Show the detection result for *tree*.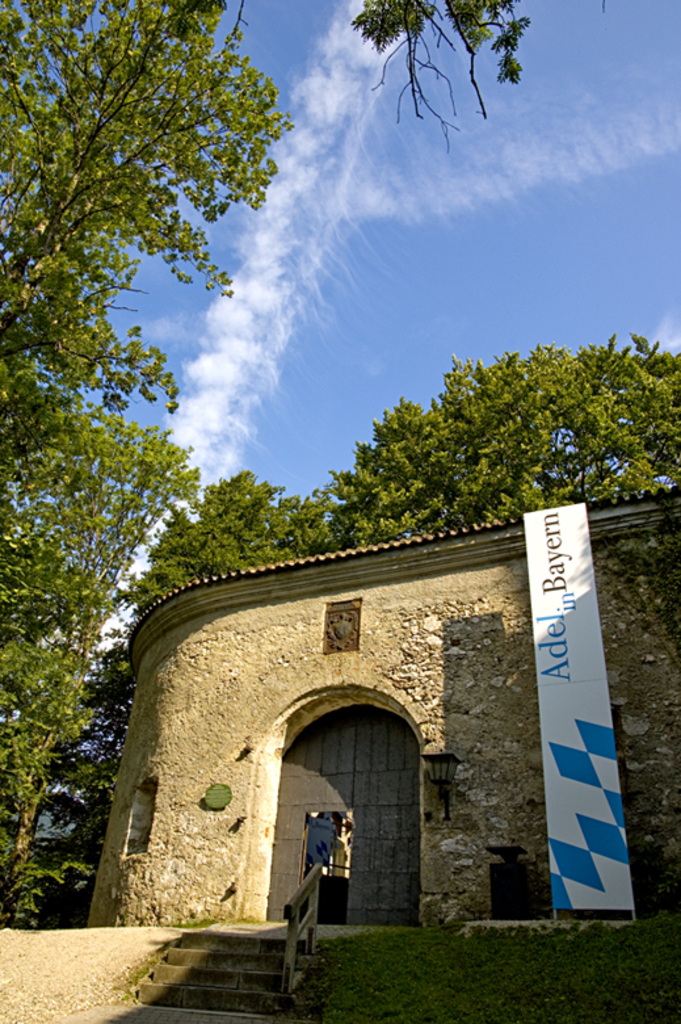
(321,332,680,562).
